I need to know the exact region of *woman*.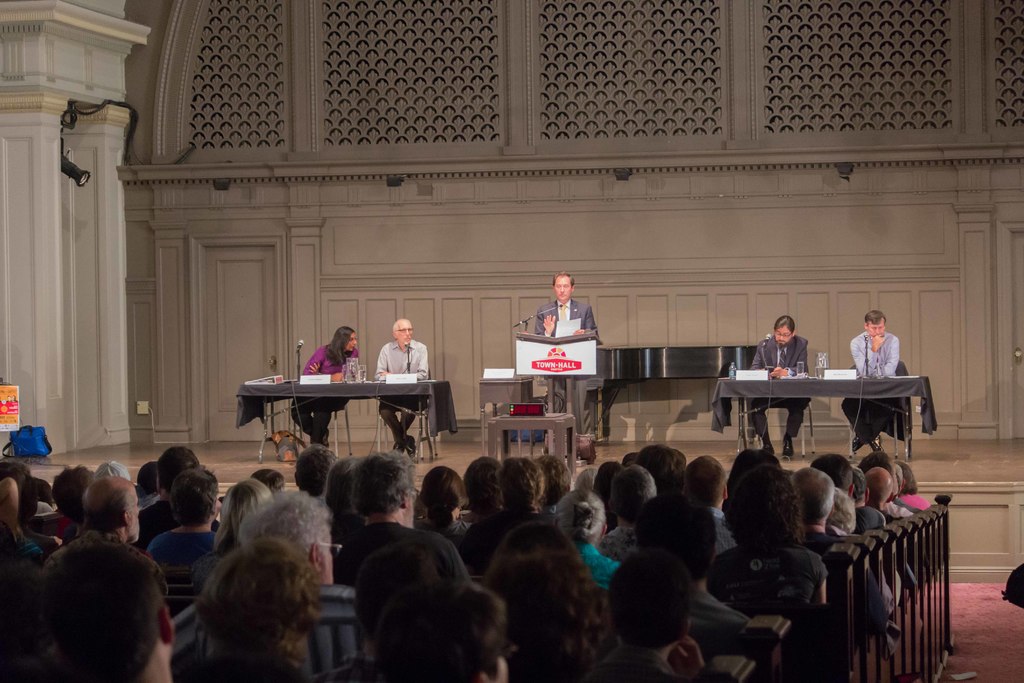
Region: <region>414, 463, 477, 555</region>.
